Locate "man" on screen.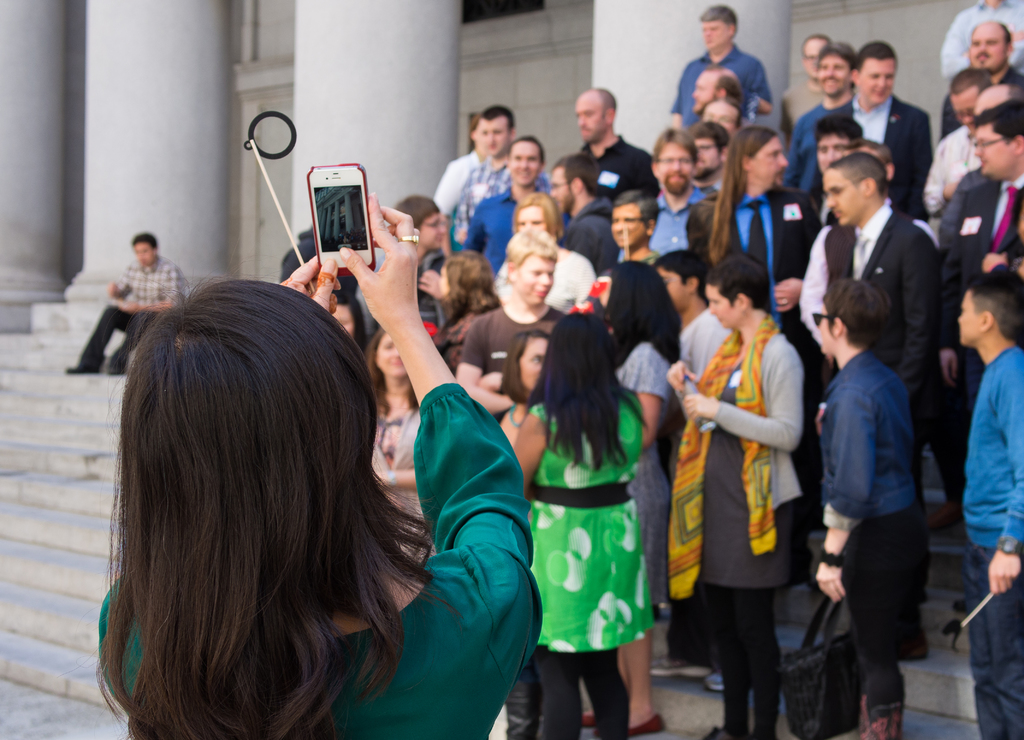
On screen at 835 42 934 219.
